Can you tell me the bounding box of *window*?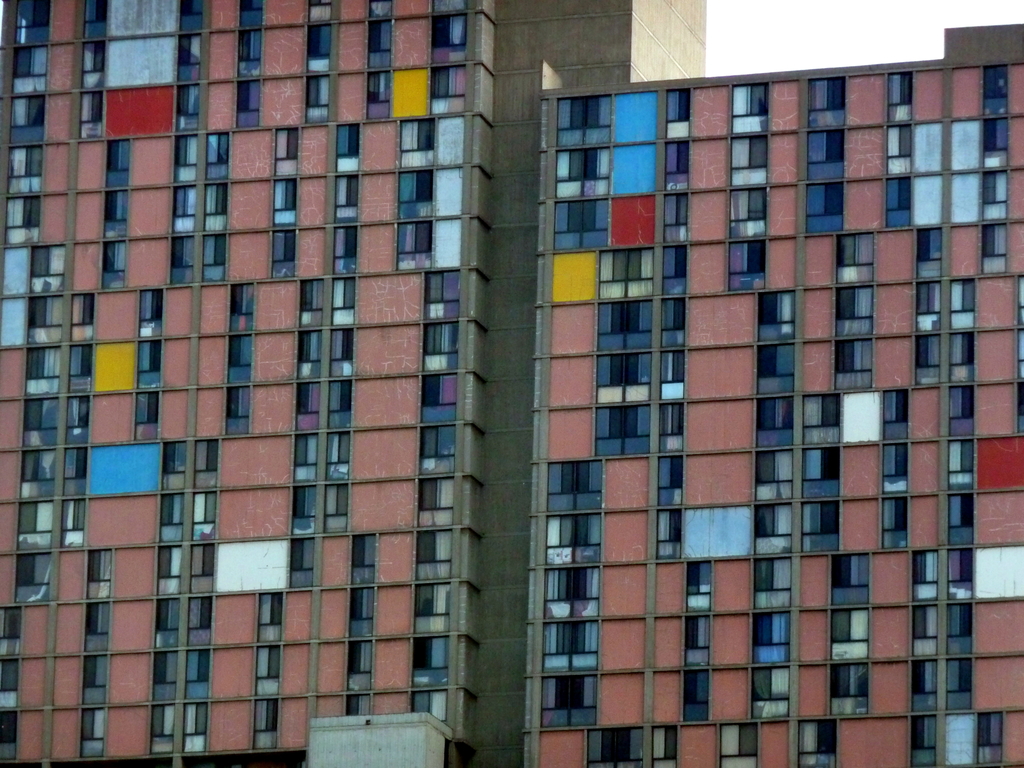
left=802, top=509, right=836, bottom=548.
